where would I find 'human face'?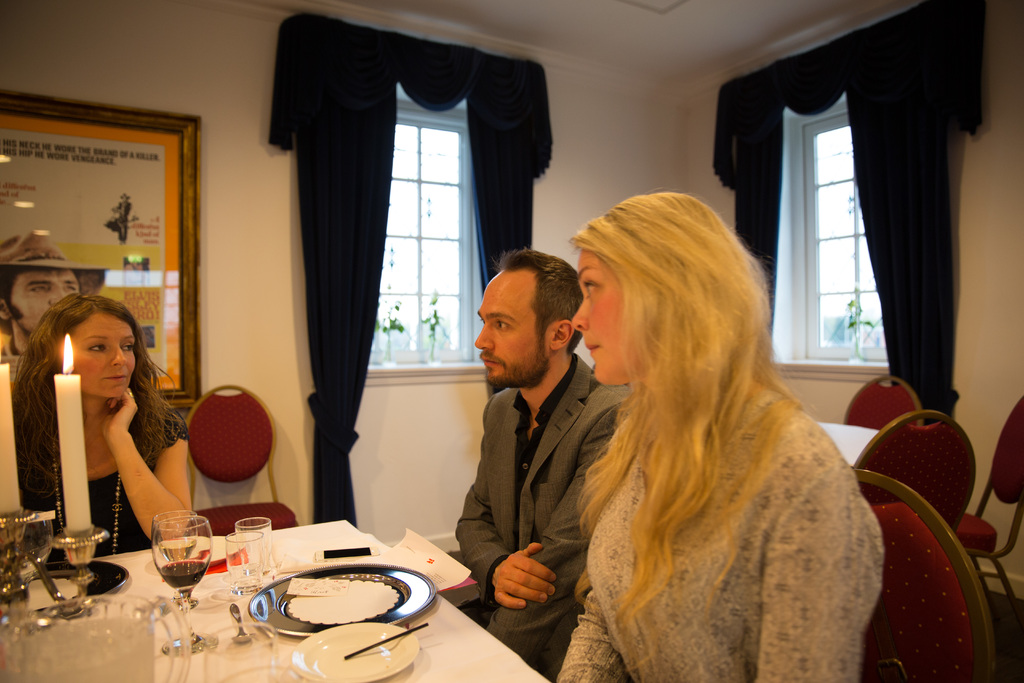
At [6, 267, 76, 336].
